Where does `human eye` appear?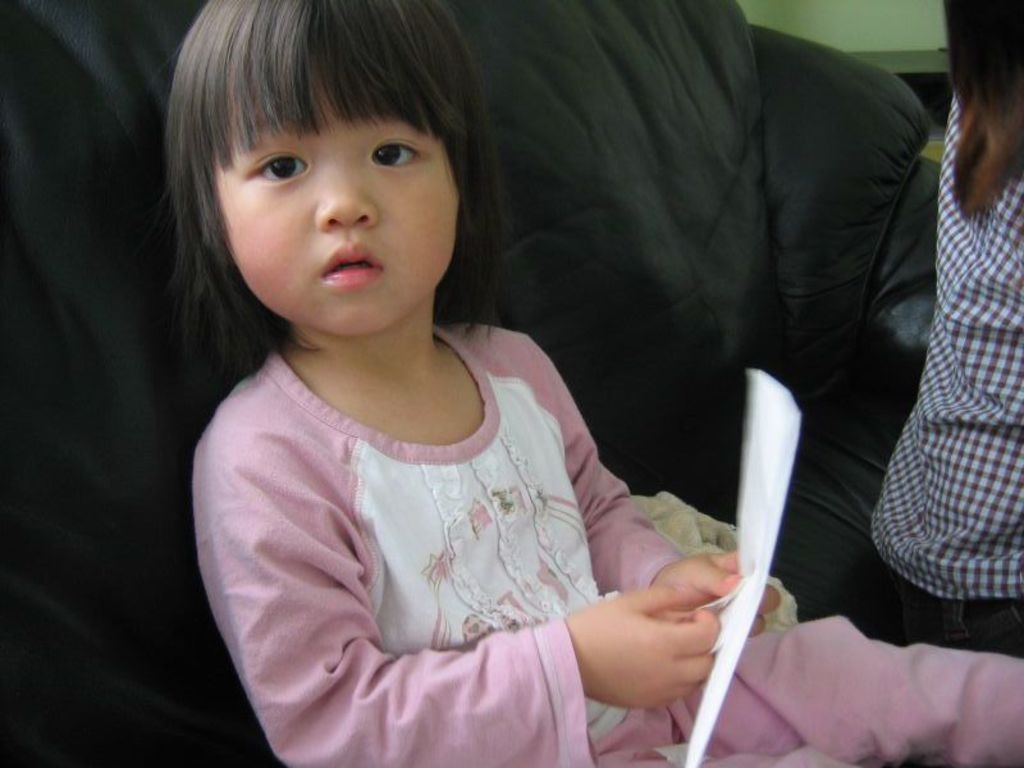
Appears at {"left": 218, "top": 124, "right": 315, "bottom": 191}.
